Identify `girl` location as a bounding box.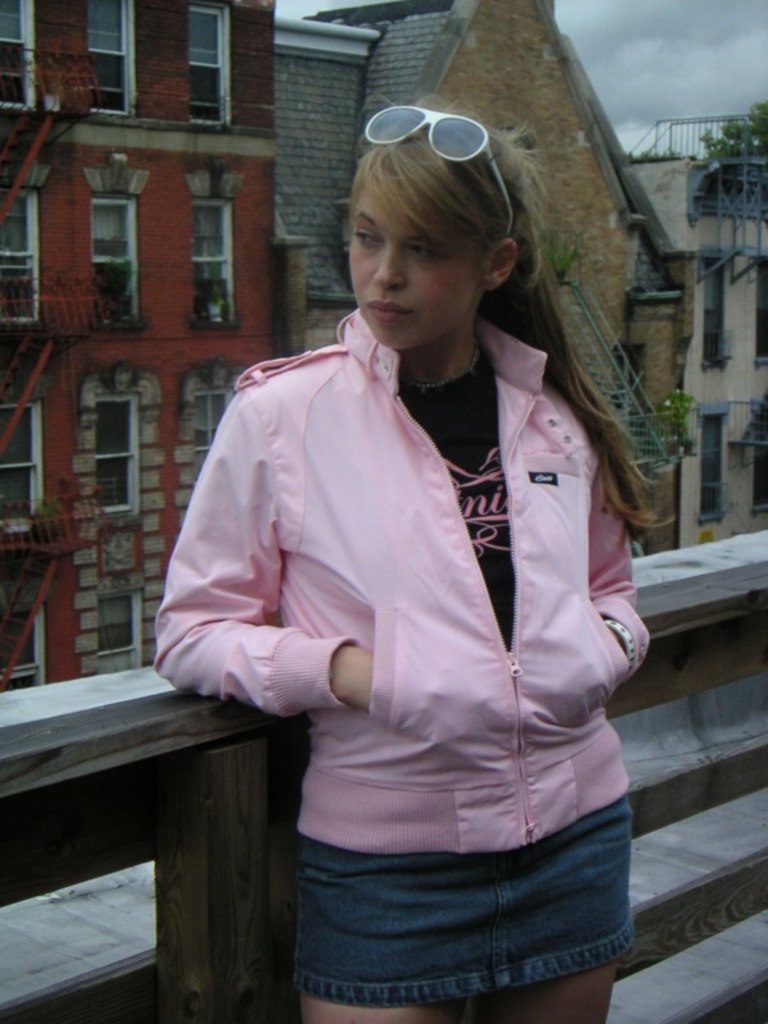
BBox(155, 108, 672, 1023).
